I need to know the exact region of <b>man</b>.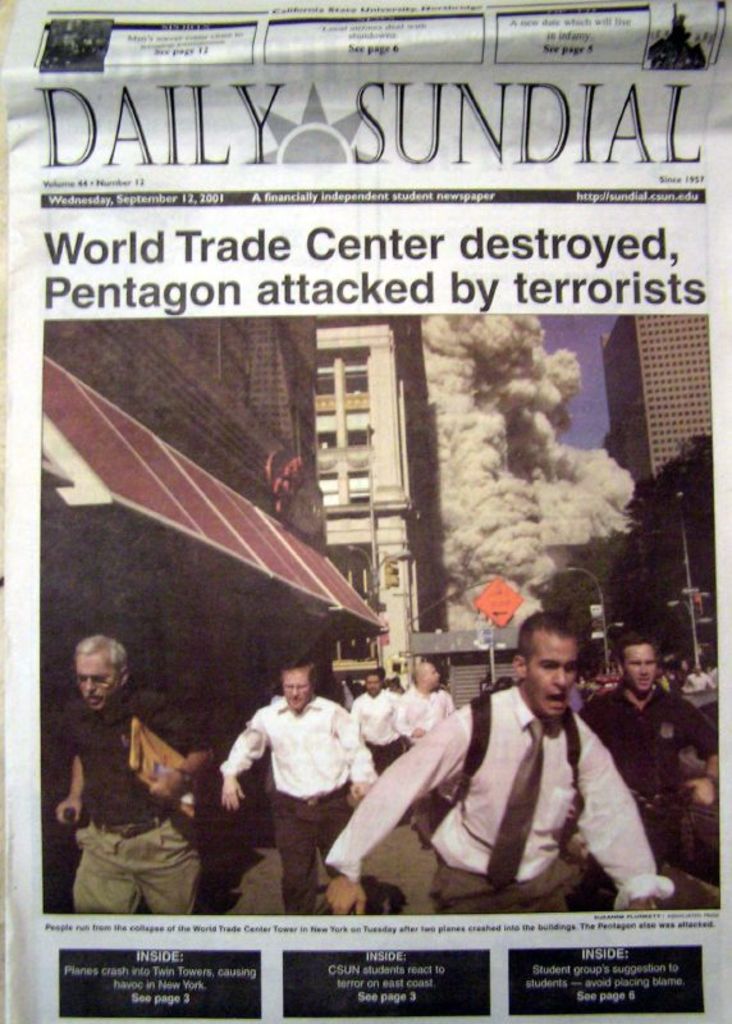
Region: box(347, 669, 406, 767).
